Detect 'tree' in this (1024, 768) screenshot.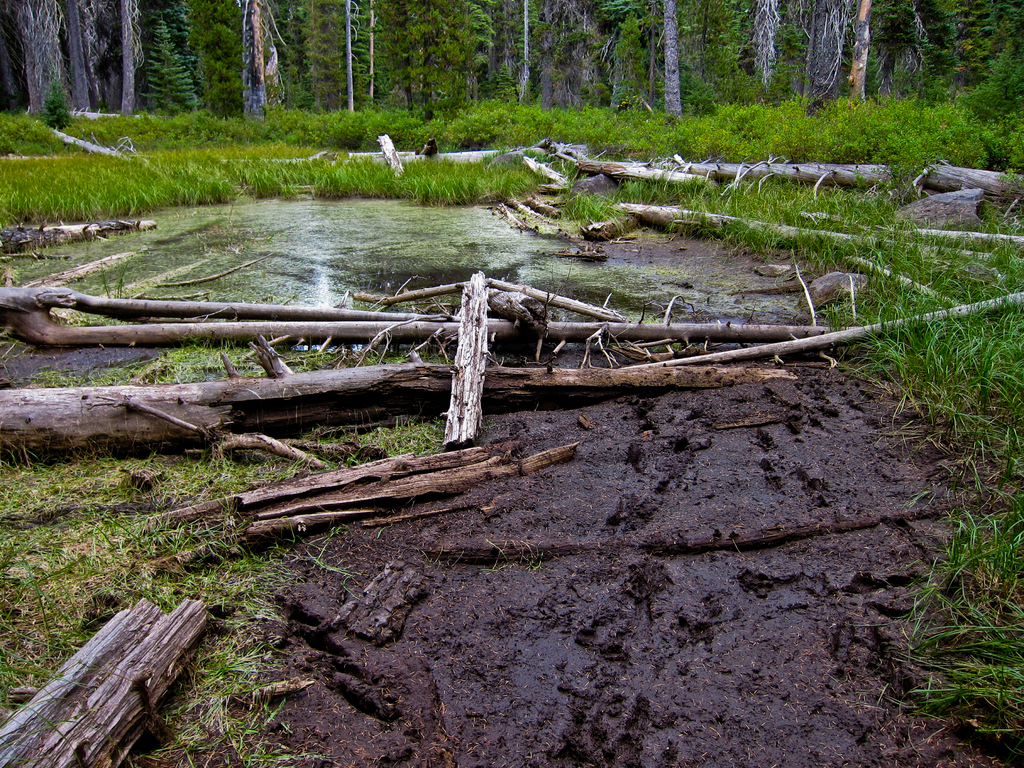
Detection: x1=345, y1=0, x2=353, y2=113.
